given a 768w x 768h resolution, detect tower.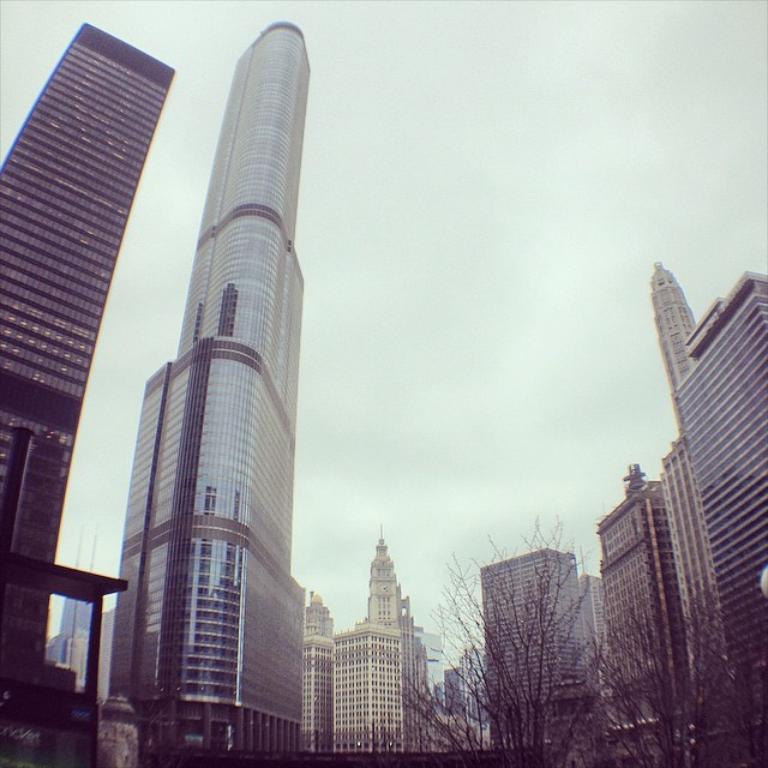
[left=0, top=18, right=175, bottom=680].
